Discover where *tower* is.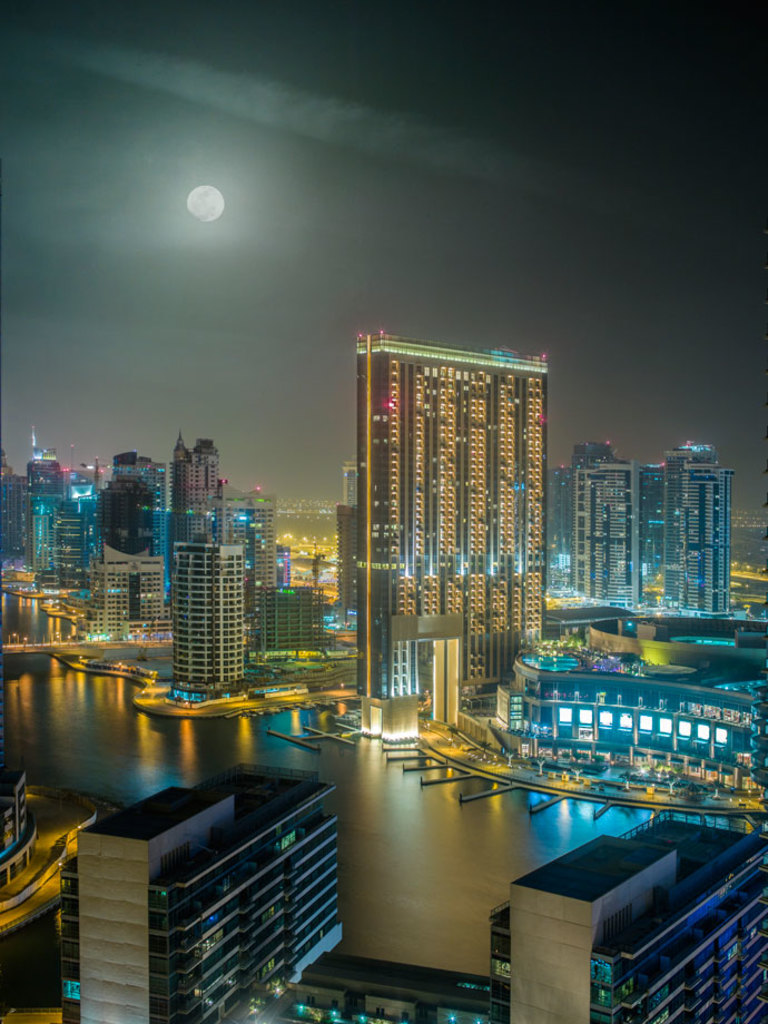
Discovered at [x1=171, y1=530, x2=244, y2=683].
